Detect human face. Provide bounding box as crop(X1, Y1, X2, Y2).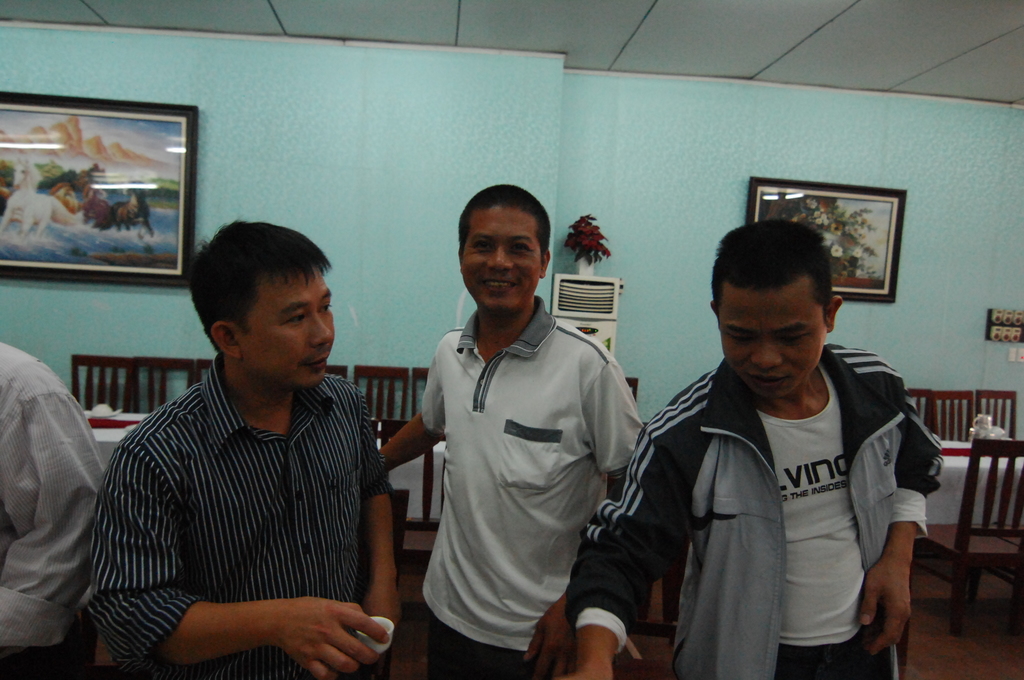
crop(720, 288, 820, 401).
